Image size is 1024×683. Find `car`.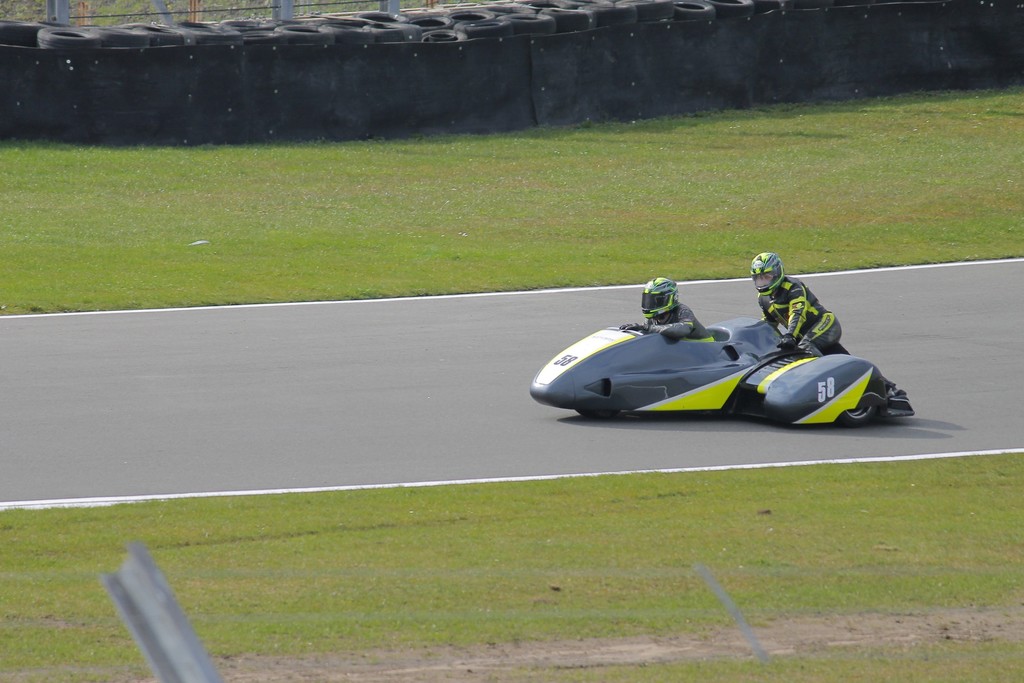
locate(531, 324, 918, 427).
